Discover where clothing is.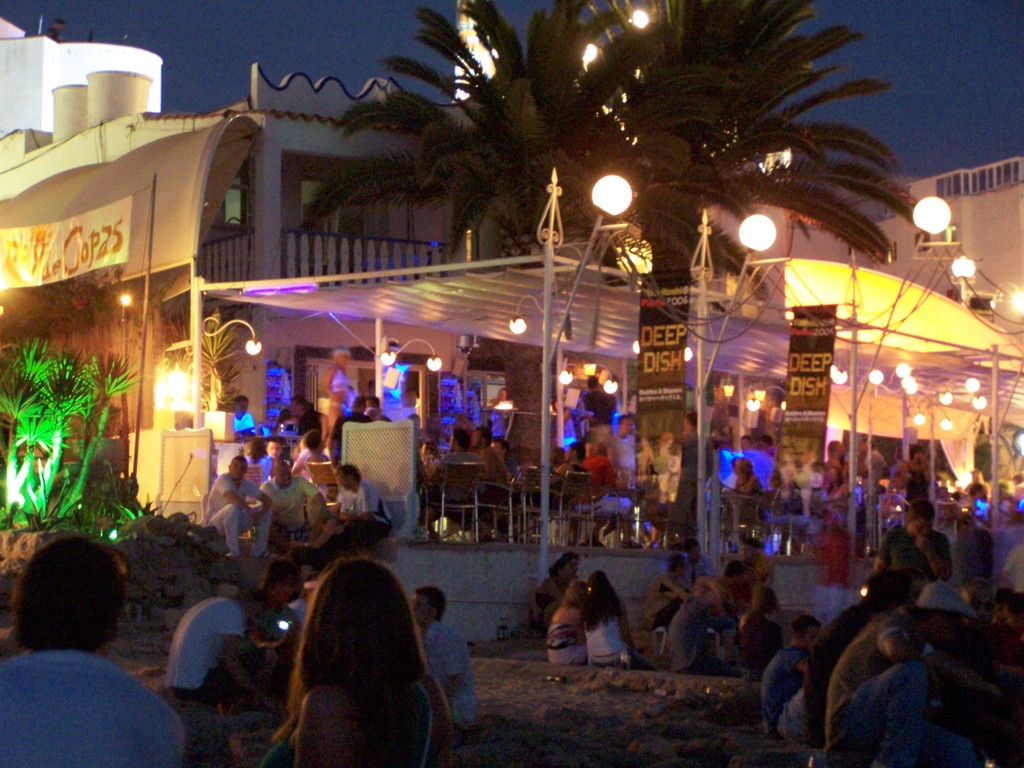
Discovered at <bbox>581, 614, 662, 671</bbox>.
